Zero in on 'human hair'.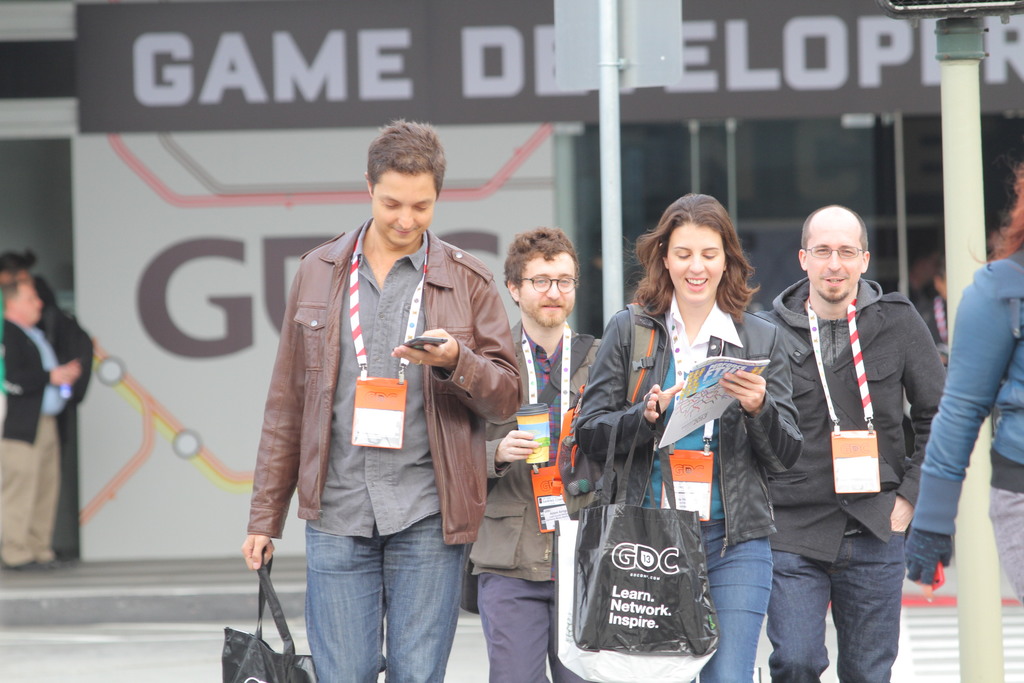
Zeroed in: bbox=[970, 158, 1023, 267].
